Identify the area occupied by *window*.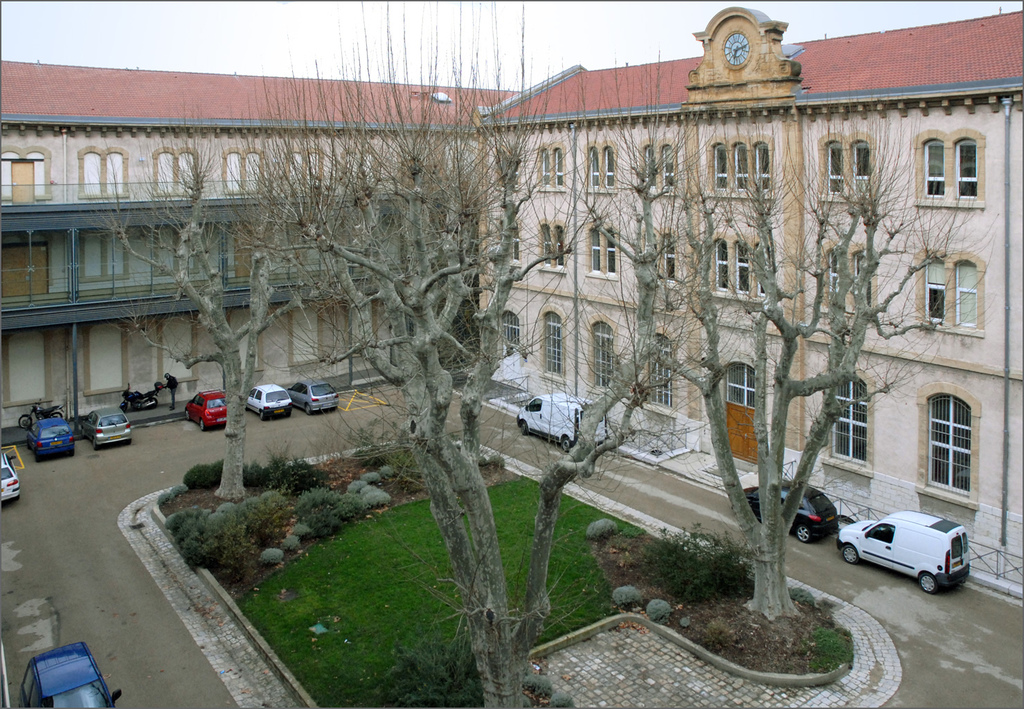
Area: 221,143,281,196.
